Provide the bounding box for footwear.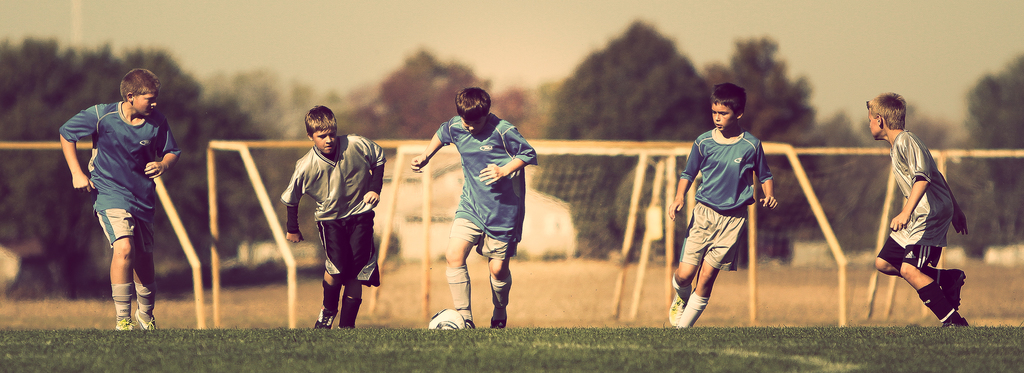
671, 291, 687, 322.
